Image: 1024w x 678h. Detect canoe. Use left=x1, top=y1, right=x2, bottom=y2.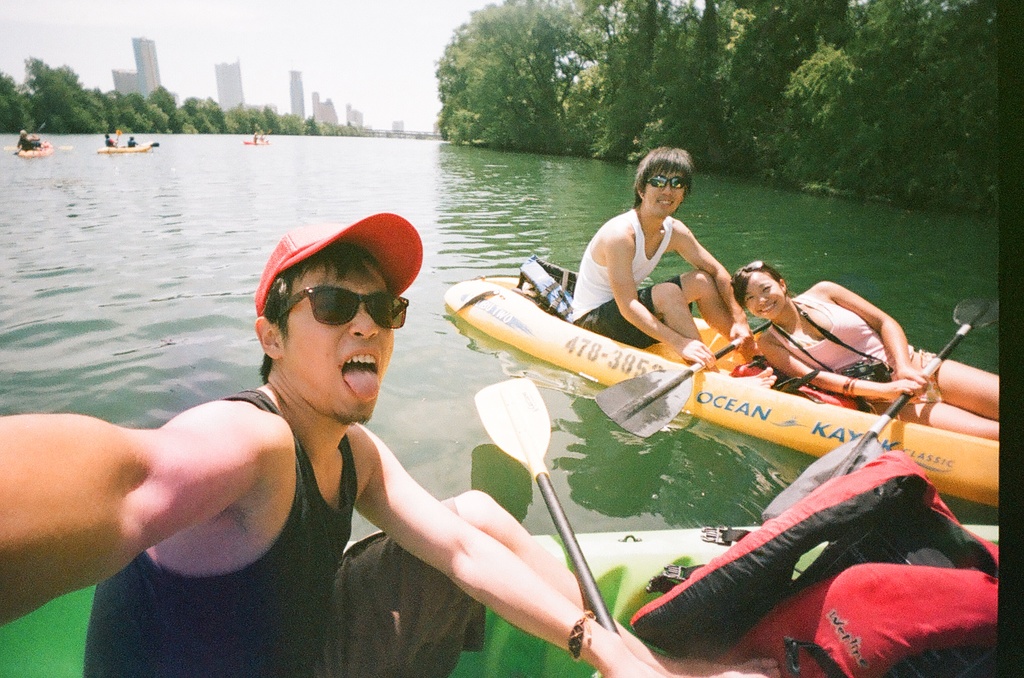
left=242, top=139, right=268, bottom=144.
